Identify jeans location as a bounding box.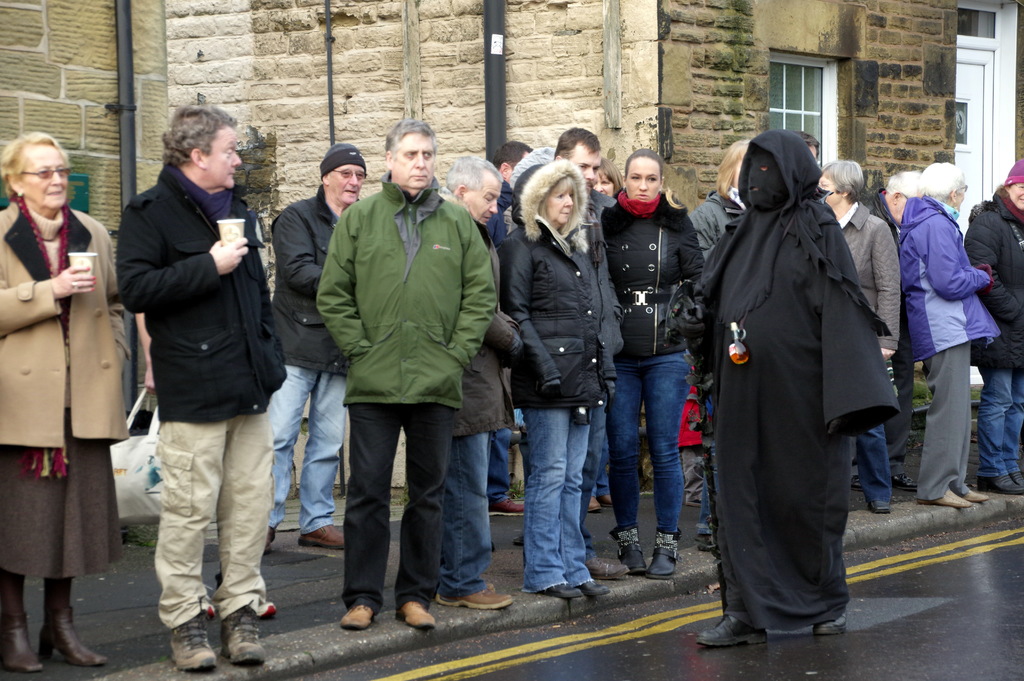
{"x1": 256, "y1": 362, "x2": 348, "y2": 539}.
